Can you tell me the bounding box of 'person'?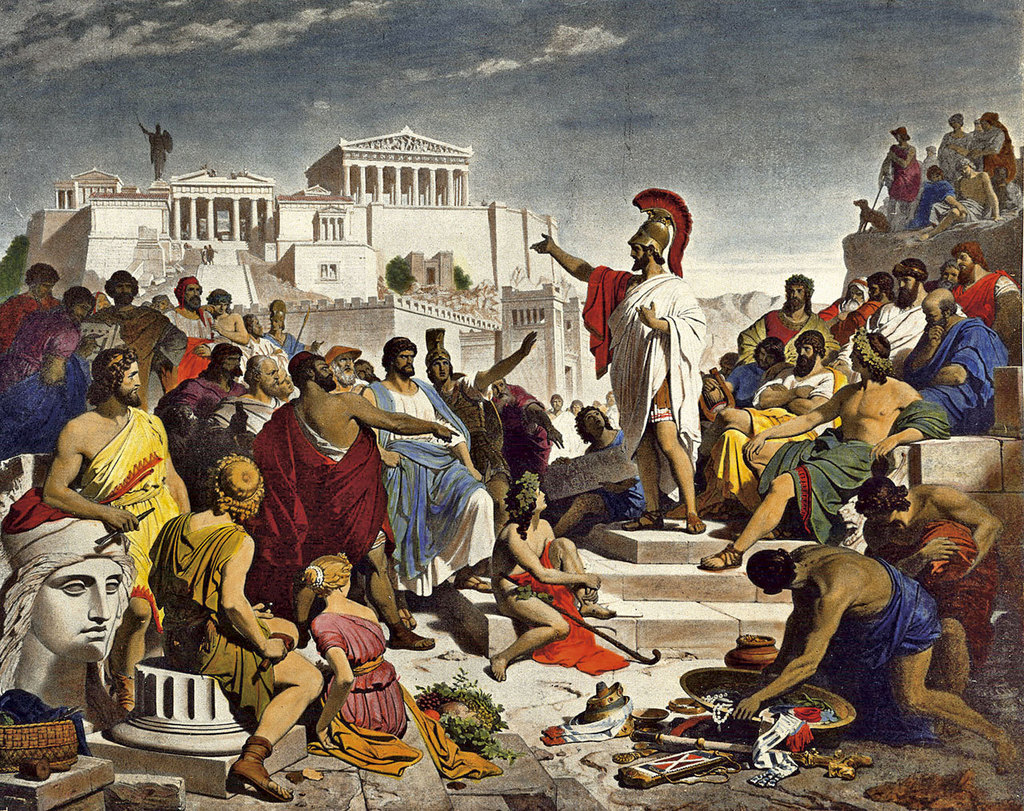
(413, 327, 542, 545).
